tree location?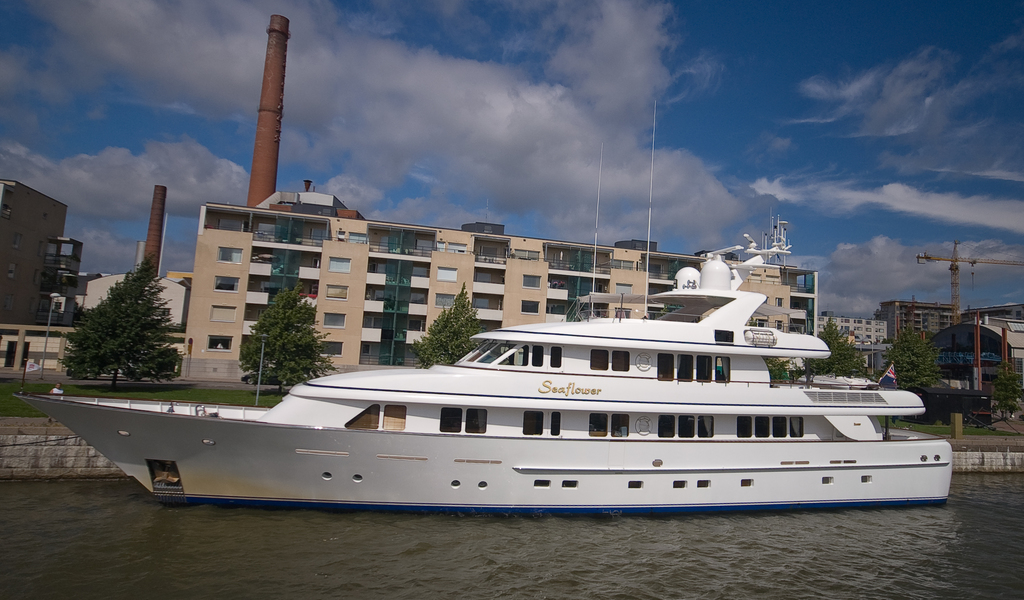
rect(60, 258, 175, 395)
